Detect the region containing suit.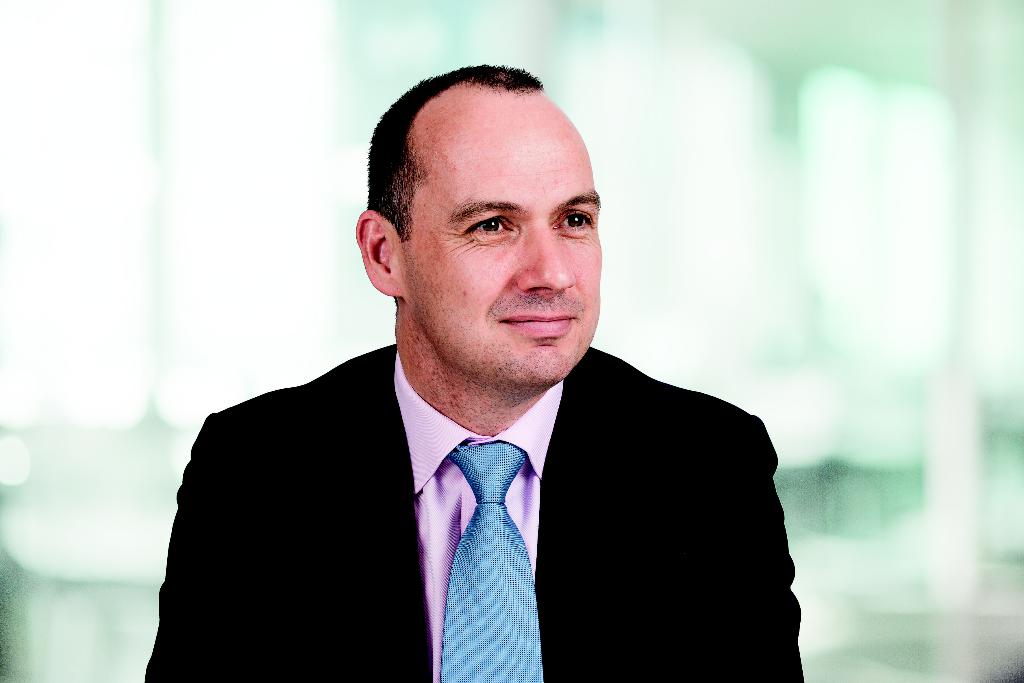
select_region(145, 341, 805, 682).
